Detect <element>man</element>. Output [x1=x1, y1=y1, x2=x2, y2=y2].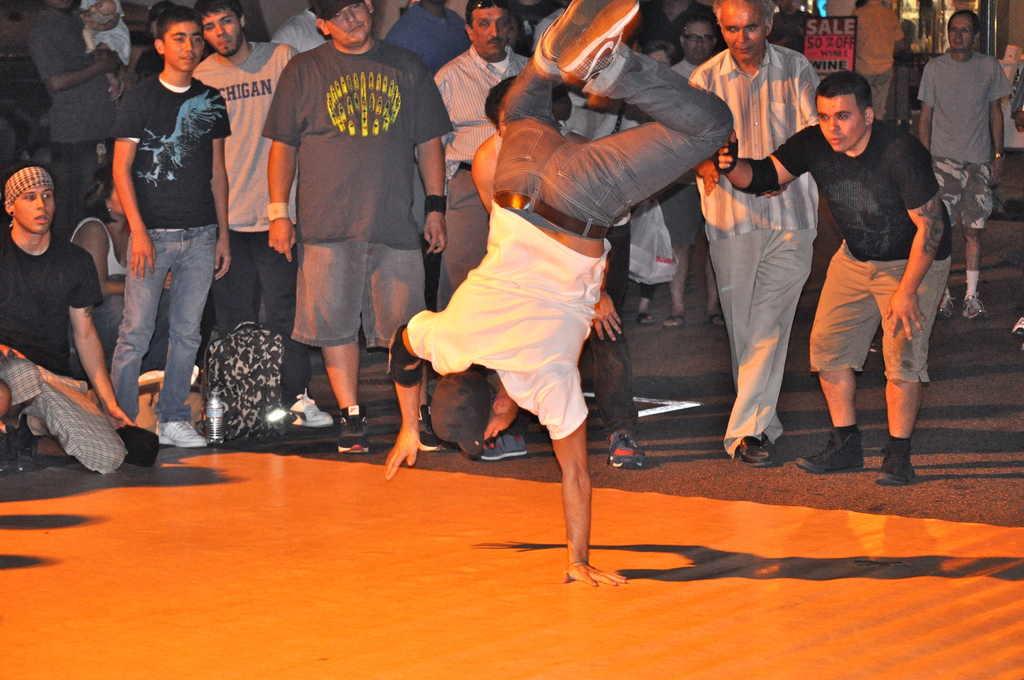
[x1=684, y1=0, x2=824, y2=469].
